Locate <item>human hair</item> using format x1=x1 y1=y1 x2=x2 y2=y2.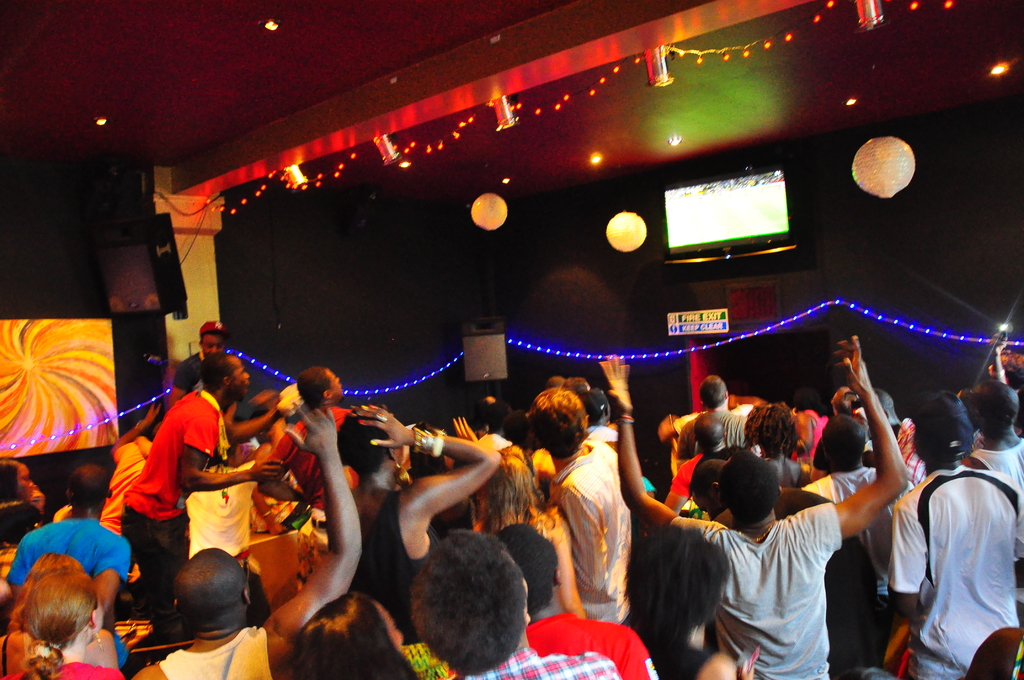
x1=625 y1=530 x2=730 y2=633.
